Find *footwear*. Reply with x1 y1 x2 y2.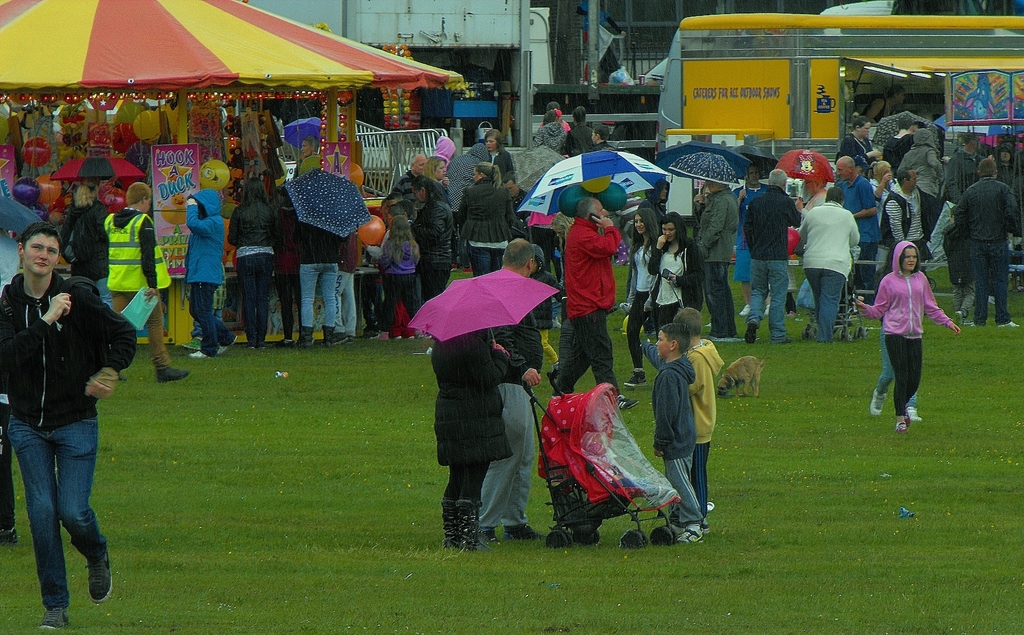
994 319 1018 332.
